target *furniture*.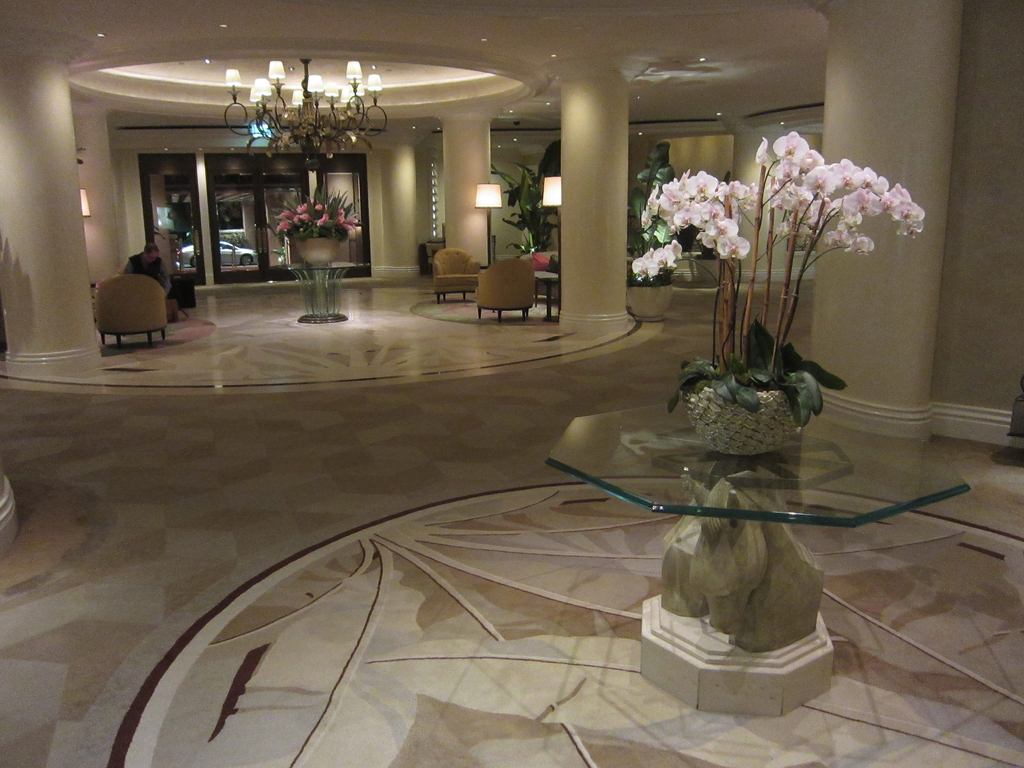
Target region: BBox(534, 248, 562, 317).
